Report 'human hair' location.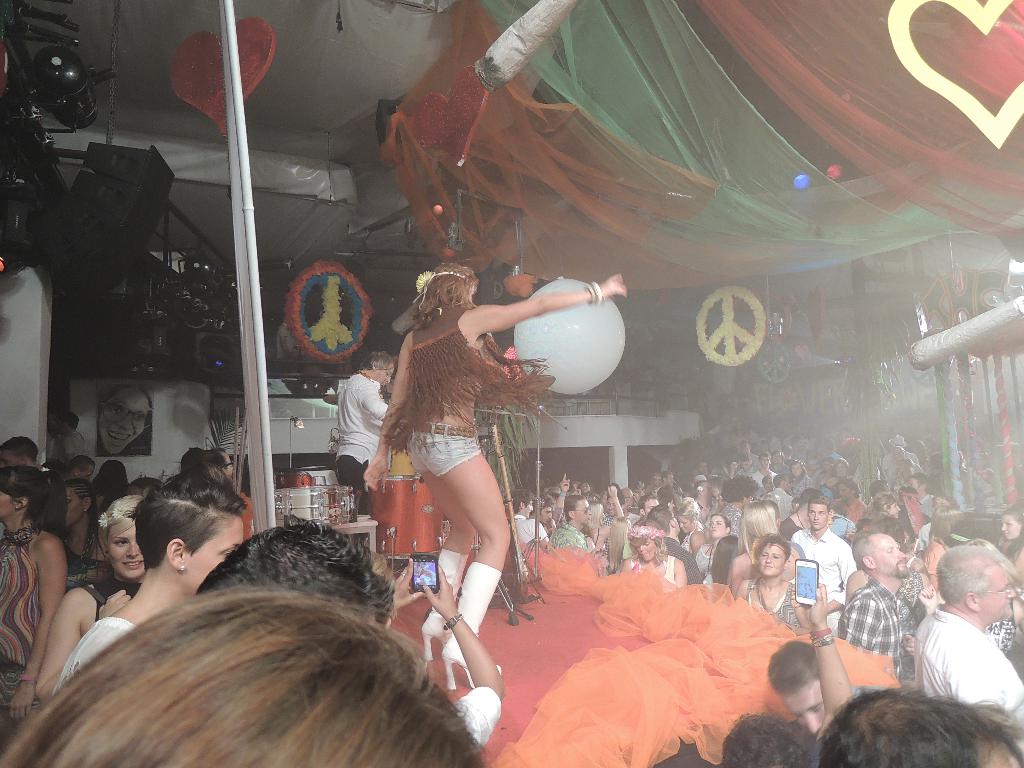
Report: left=533, top=492, right=557, bottom=517.
